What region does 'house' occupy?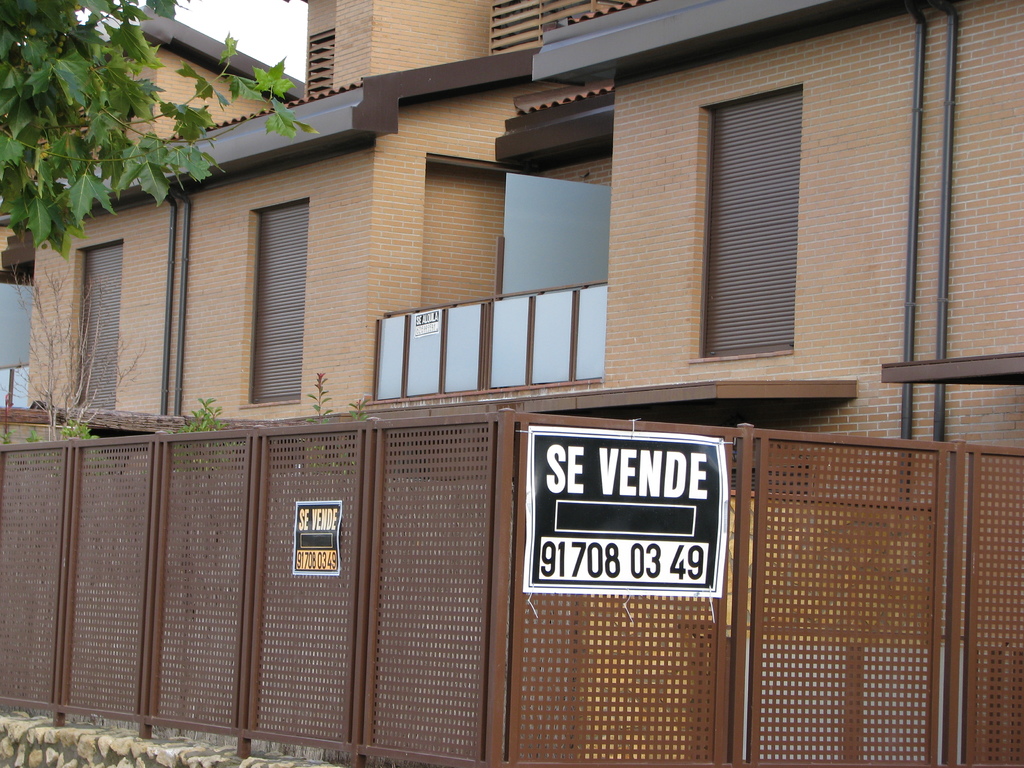
l=19, t=0, r=940, b=747.
